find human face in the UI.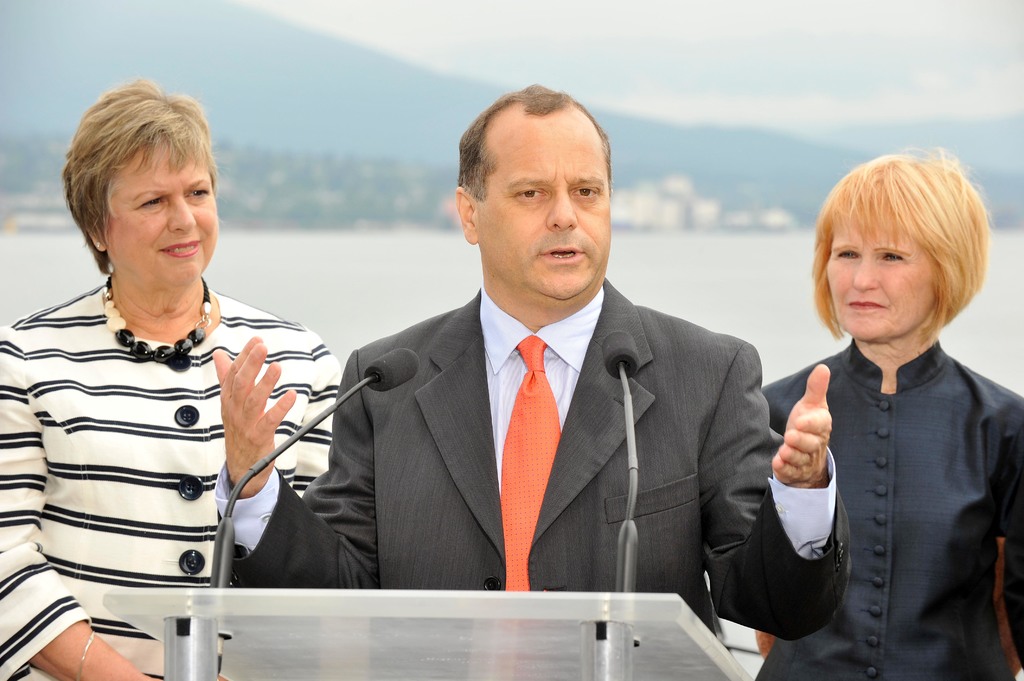
UI element at 826,217,931,342.
